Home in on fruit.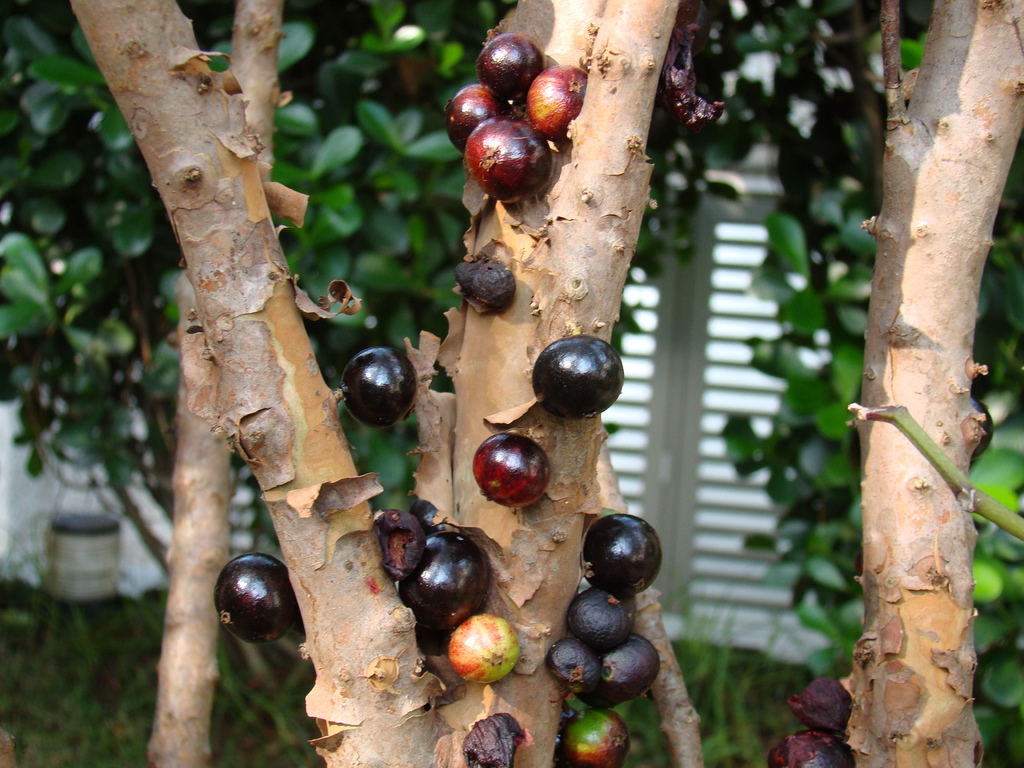
Homed in at {"x1": 468, "y1": 115, "x2": 551, "y2": 203}.
